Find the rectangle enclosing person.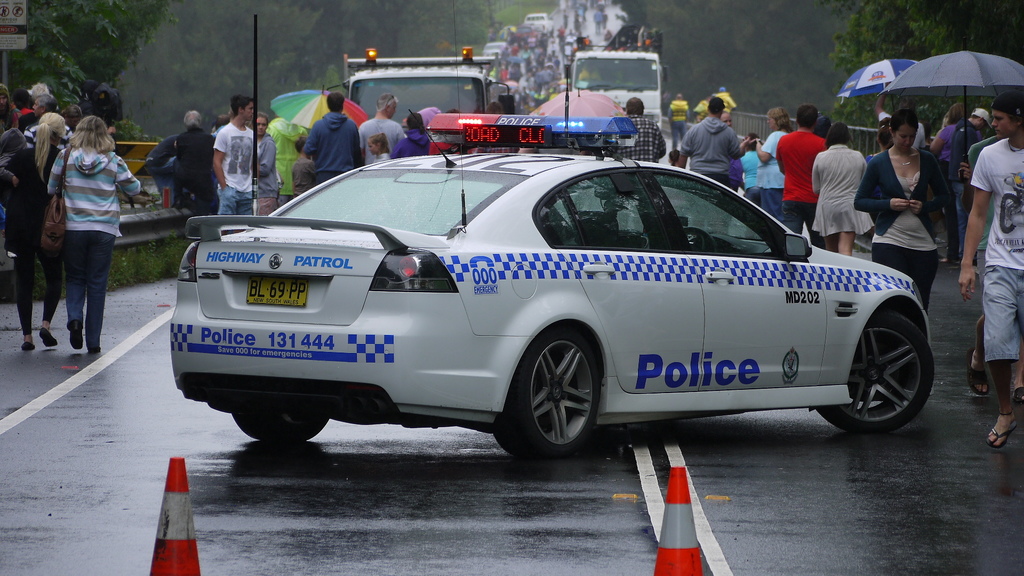
[803,118,865,257].
